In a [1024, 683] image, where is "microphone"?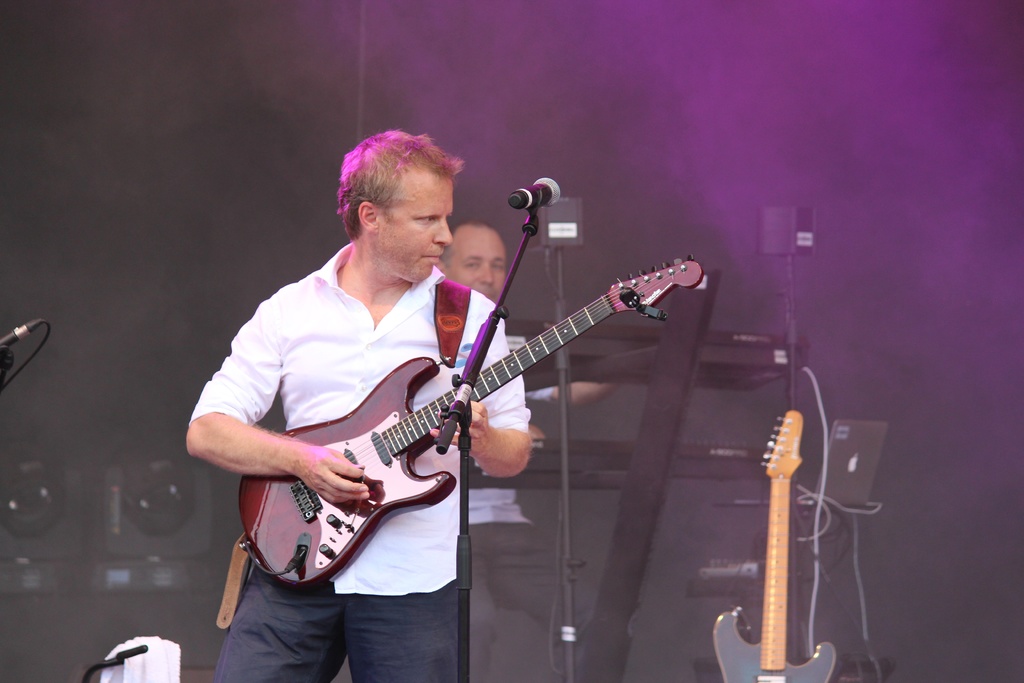
box=[0, 321, 47, 346].
